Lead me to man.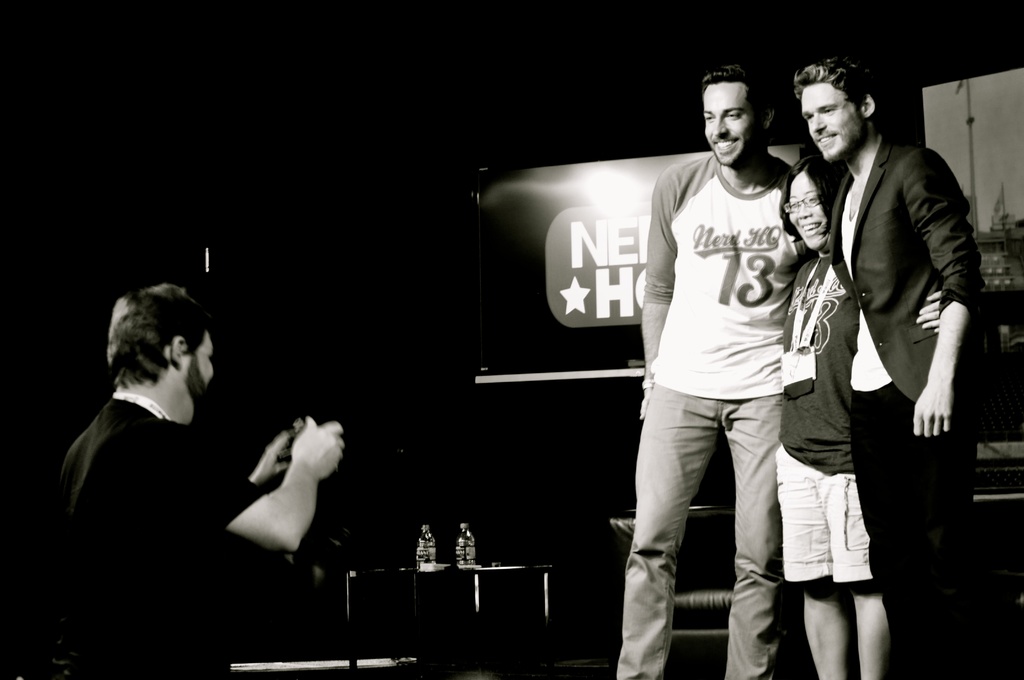
Lead to <bbox>611, 60, 803, 679</bbox>.
